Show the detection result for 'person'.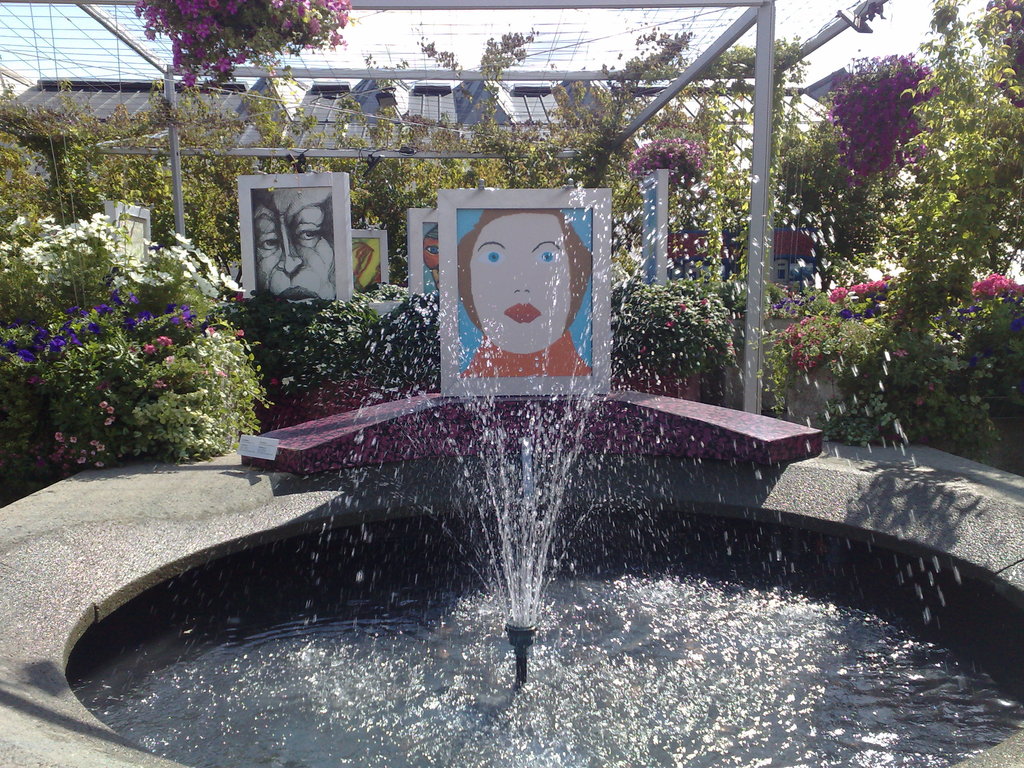
(243, 184, 337, 312).
